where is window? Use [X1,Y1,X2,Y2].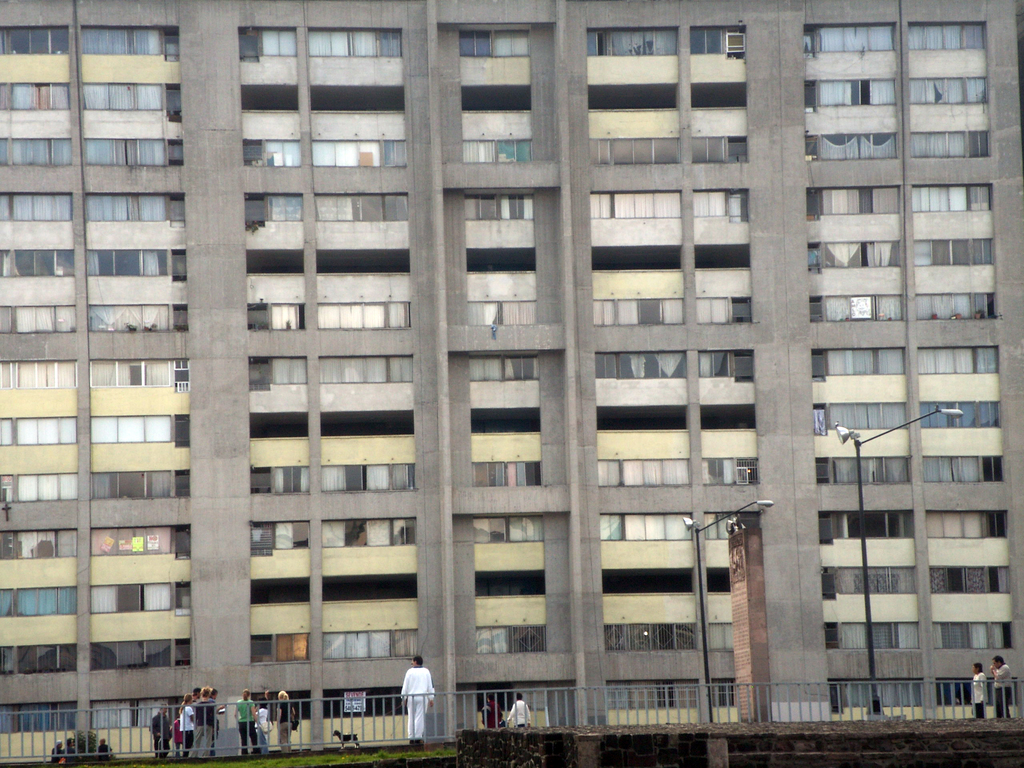
[504,356,539,380].
